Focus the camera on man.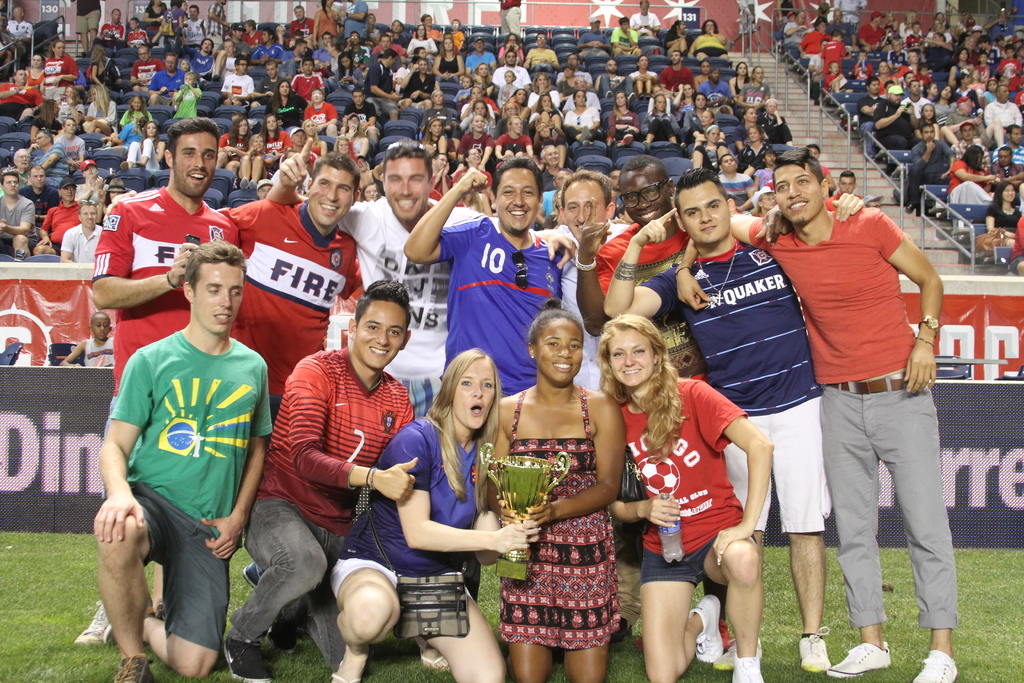
Focus region: <box>255,55,284,105</box>.
